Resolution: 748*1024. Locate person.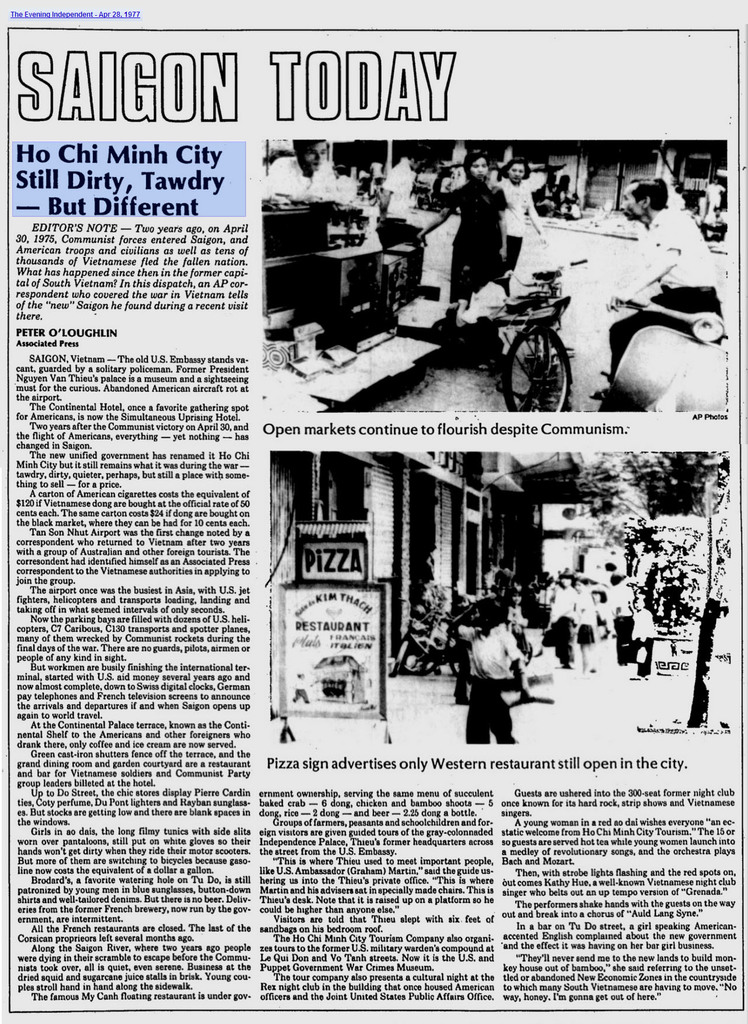
(257, 140, 346, 200).
